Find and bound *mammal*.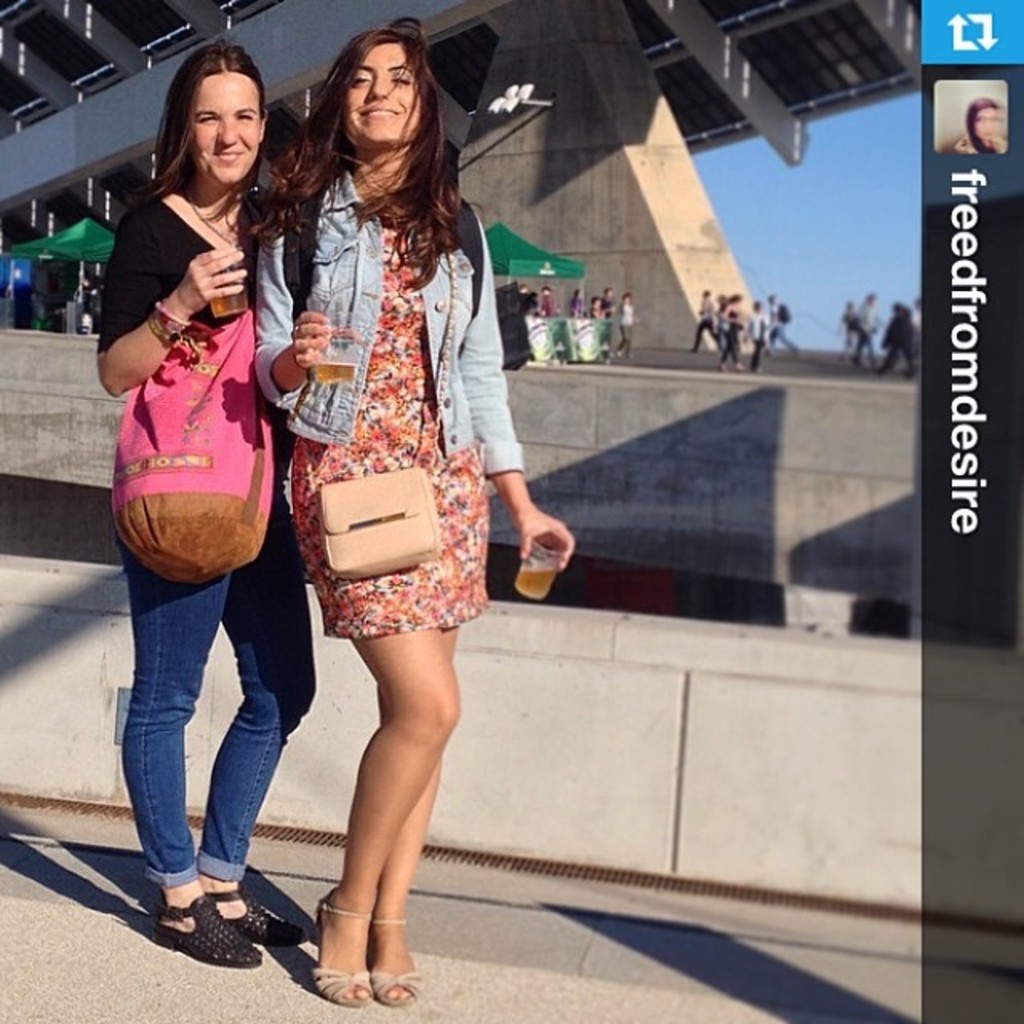
Bound: box(846, 291, 882, 374).
